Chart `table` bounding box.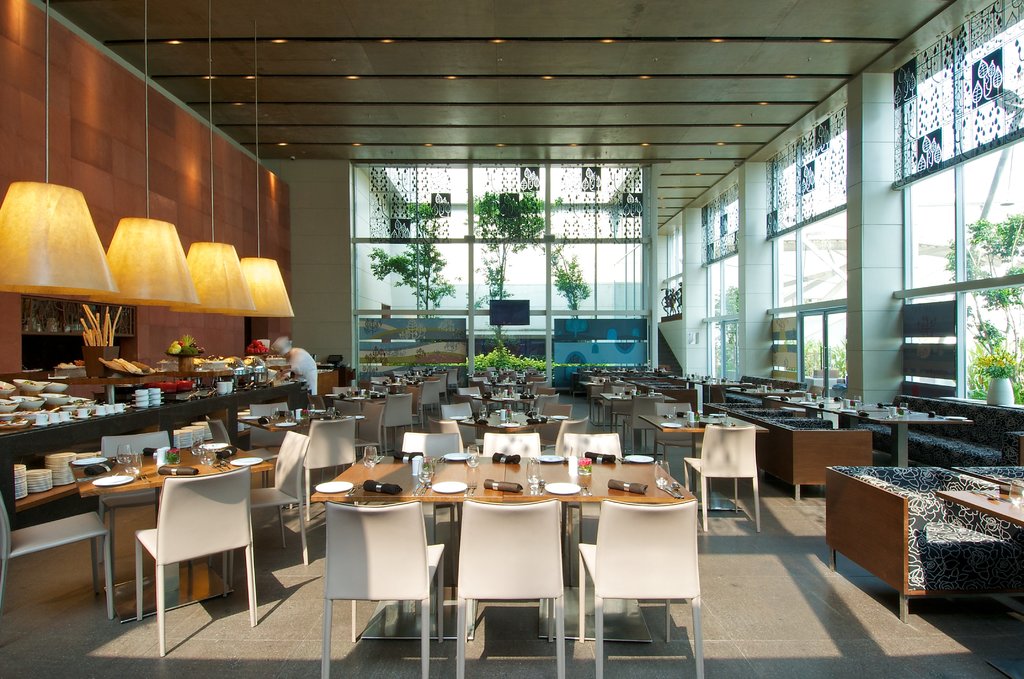
Charted: 305, 460, 724, 651.
